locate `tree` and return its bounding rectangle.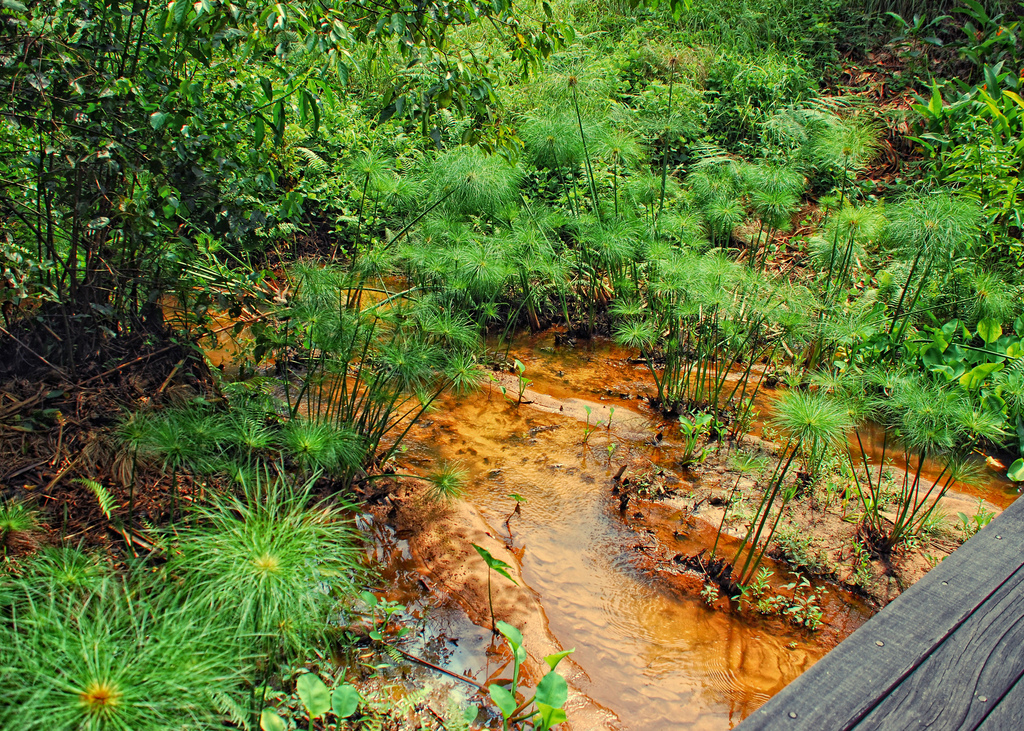
detection(0, 0, 566, 357).
